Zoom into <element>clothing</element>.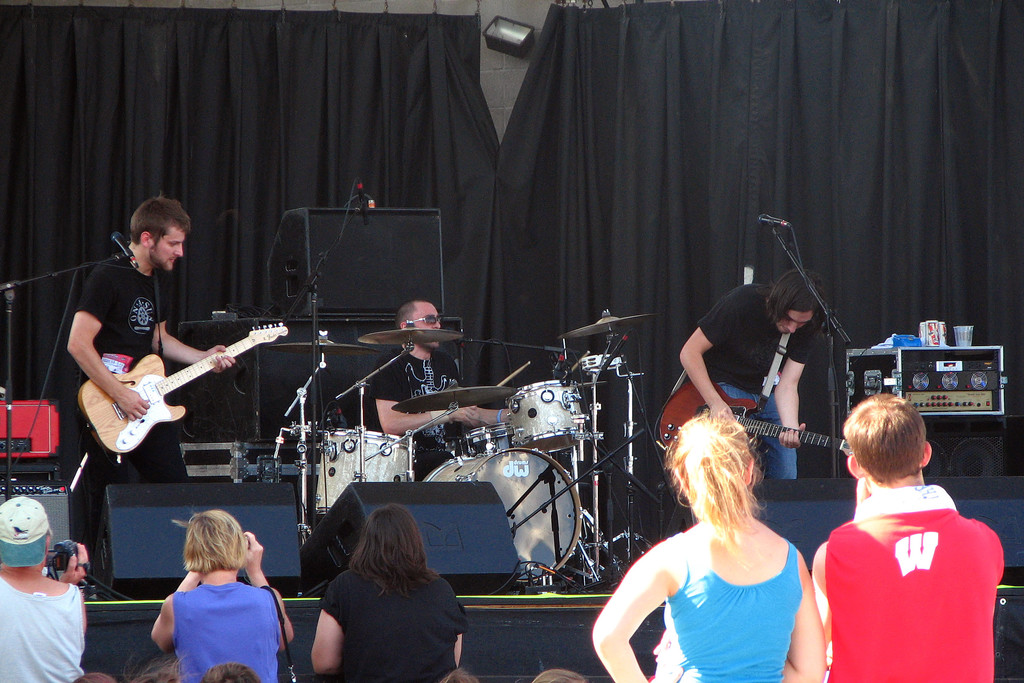
Zoom target: [176, 588, 281, 682].
